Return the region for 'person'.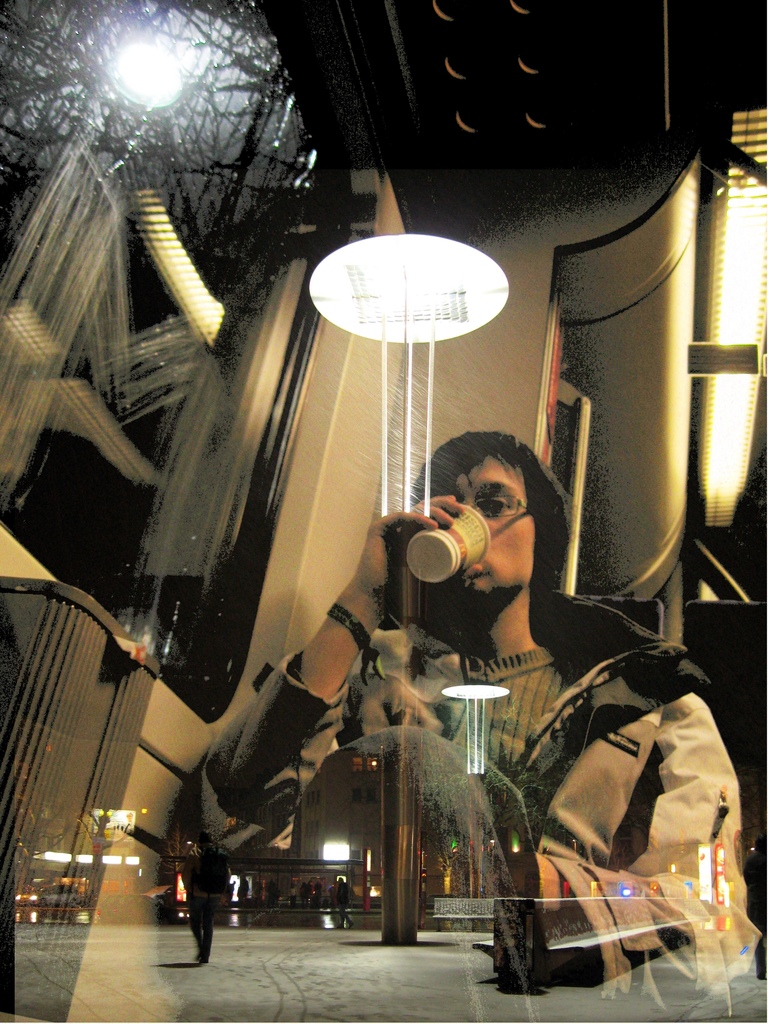
region(163, 421, 766, 1023).
